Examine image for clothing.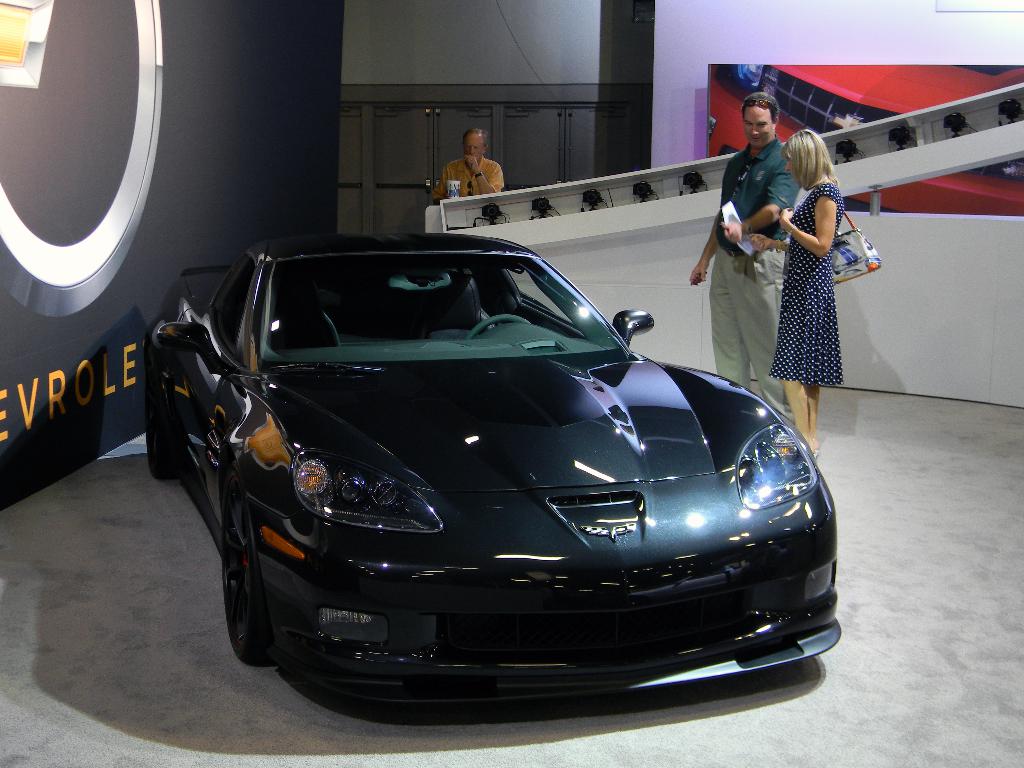
Examination result: 438/156/506/200.
